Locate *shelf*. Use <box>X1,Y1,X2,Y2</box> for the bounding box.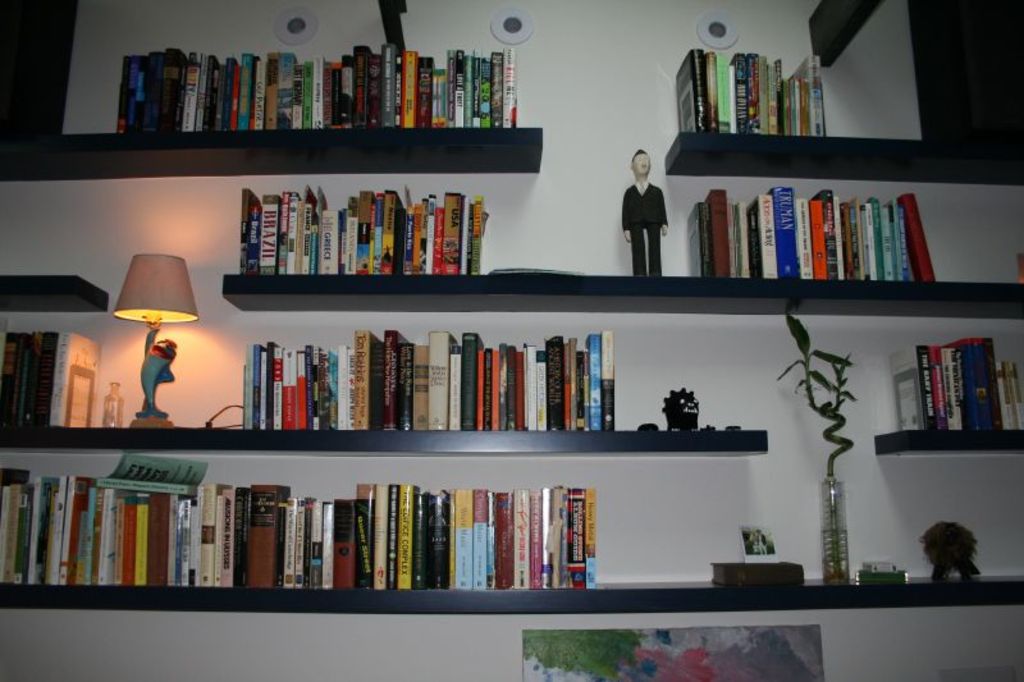
<box>0,269,116,313</box>.
